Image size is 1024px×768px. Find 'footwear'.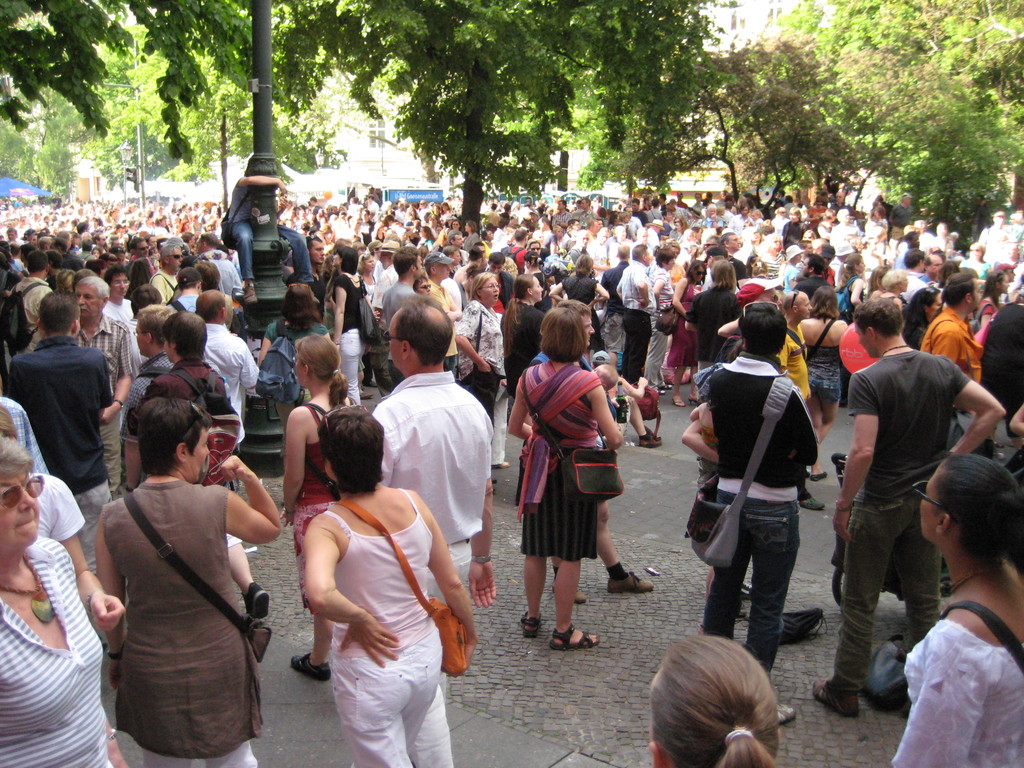
799, 495, 823, 514.
